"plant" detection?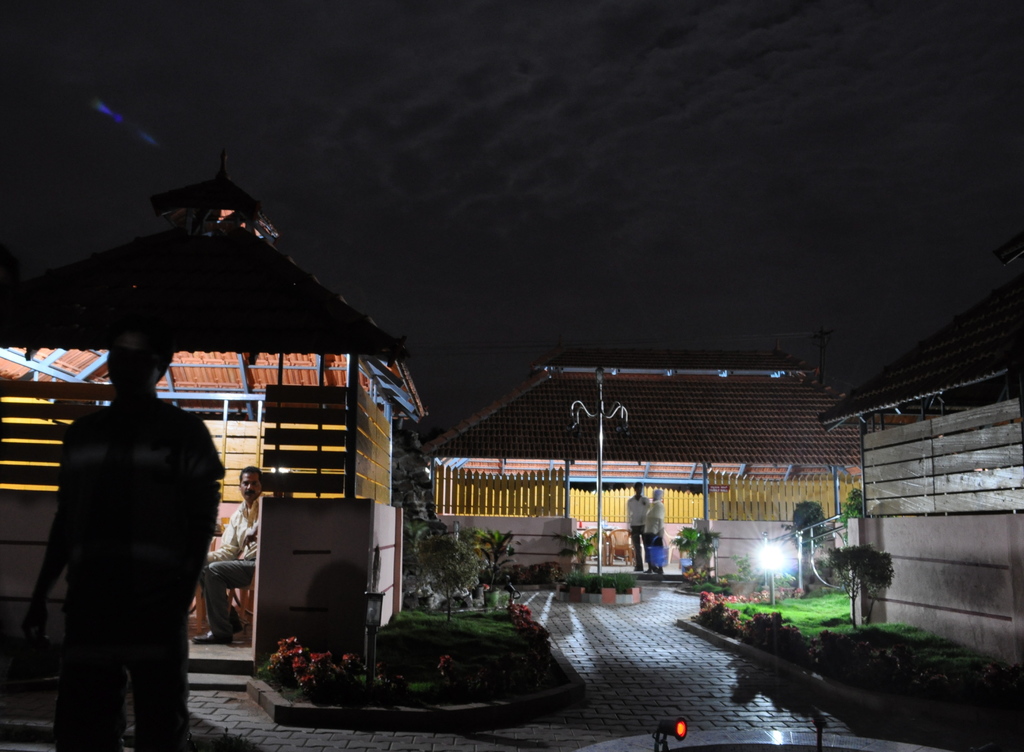
bbox=(698, 527, 717, 580)
